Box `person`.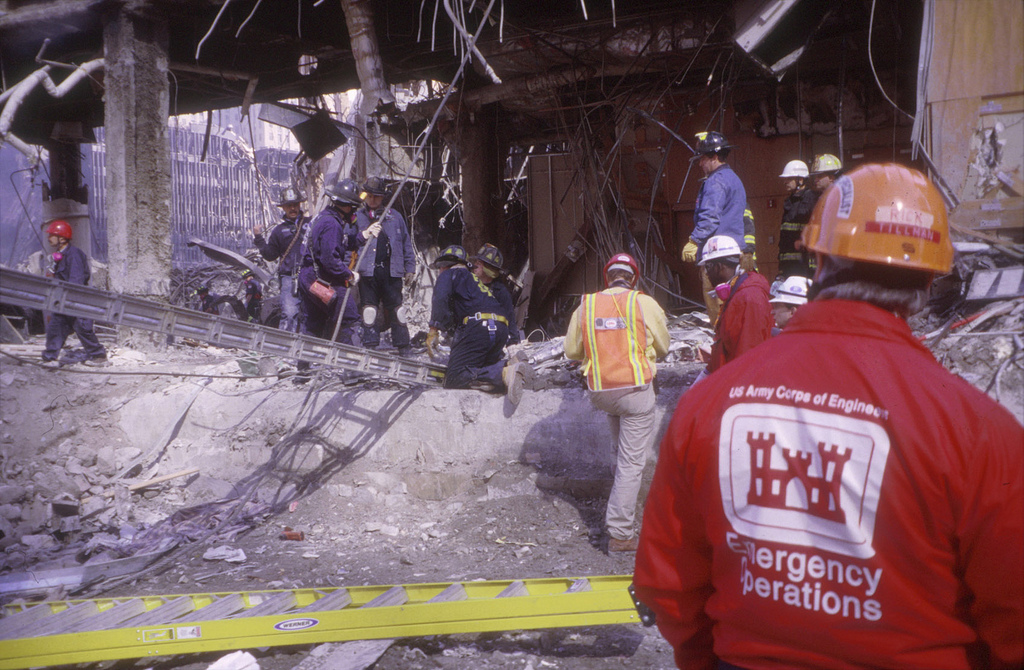
676 133 746 324.
